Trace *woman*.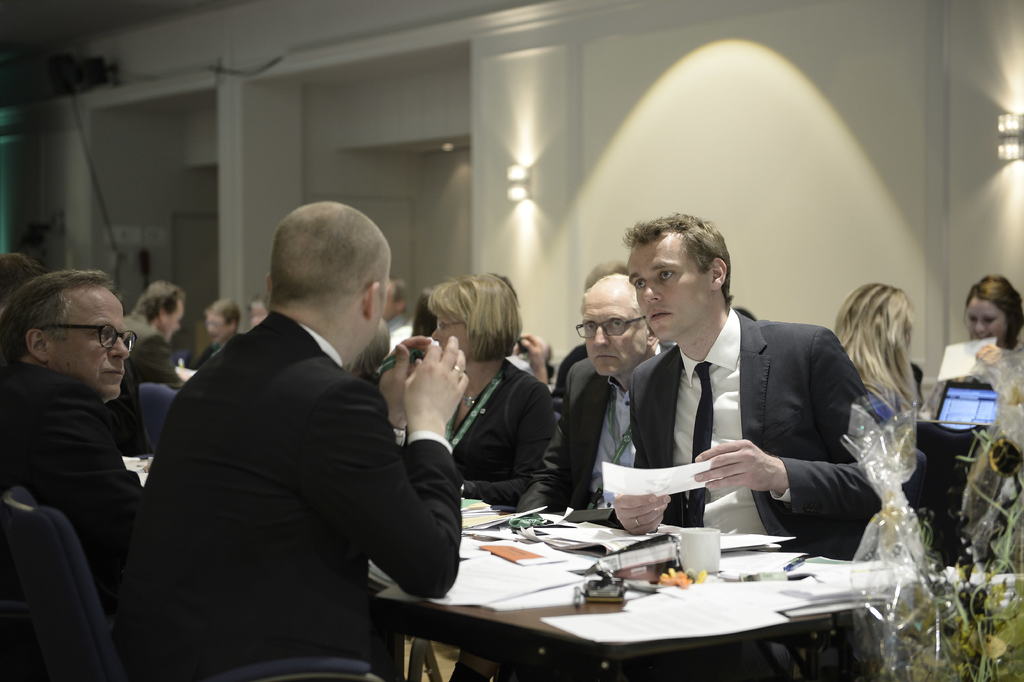
Traced to Rect(959, 274, 1023, 356).
